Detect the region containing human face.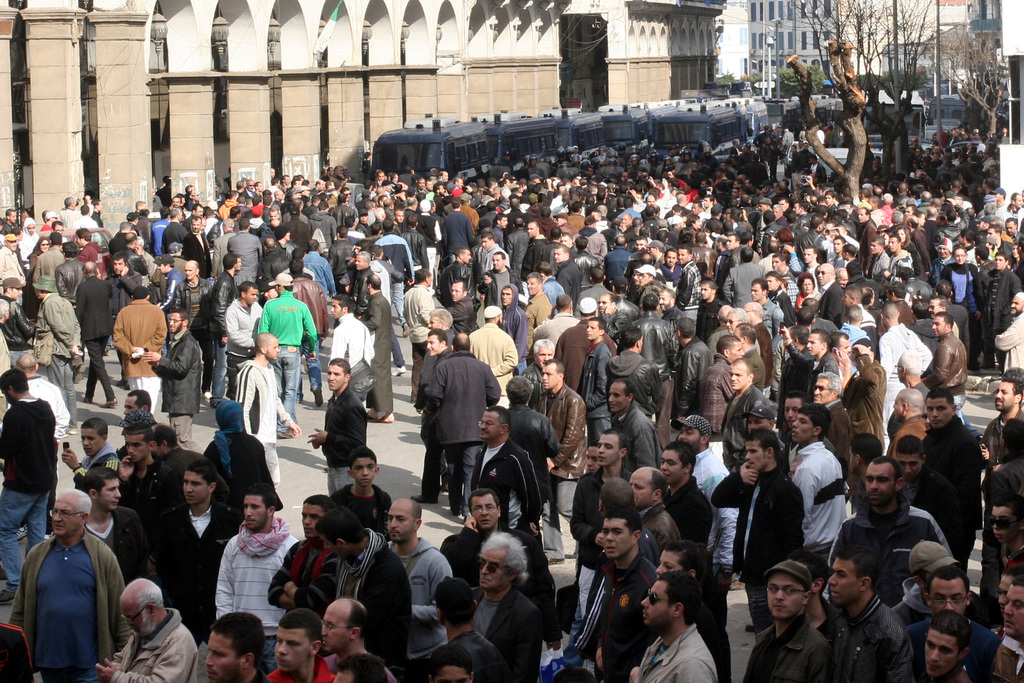
x1=585 y1=319 x2=600 y2=344.
